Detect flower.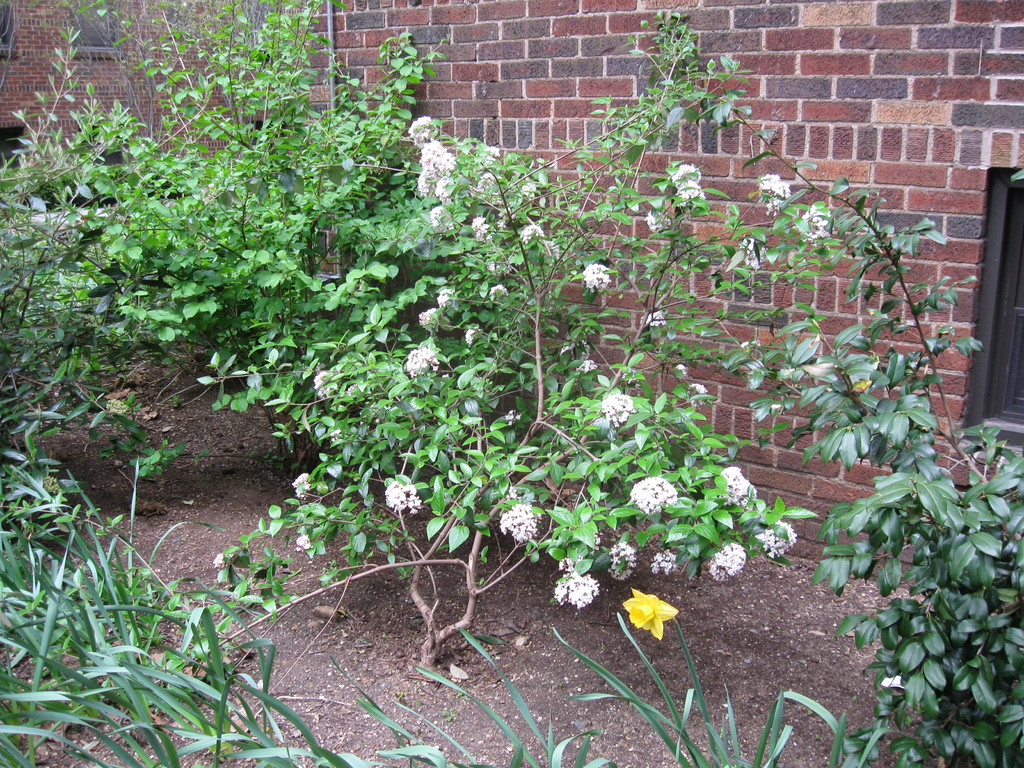
Detected at box=[472, 220, 489, 243].
